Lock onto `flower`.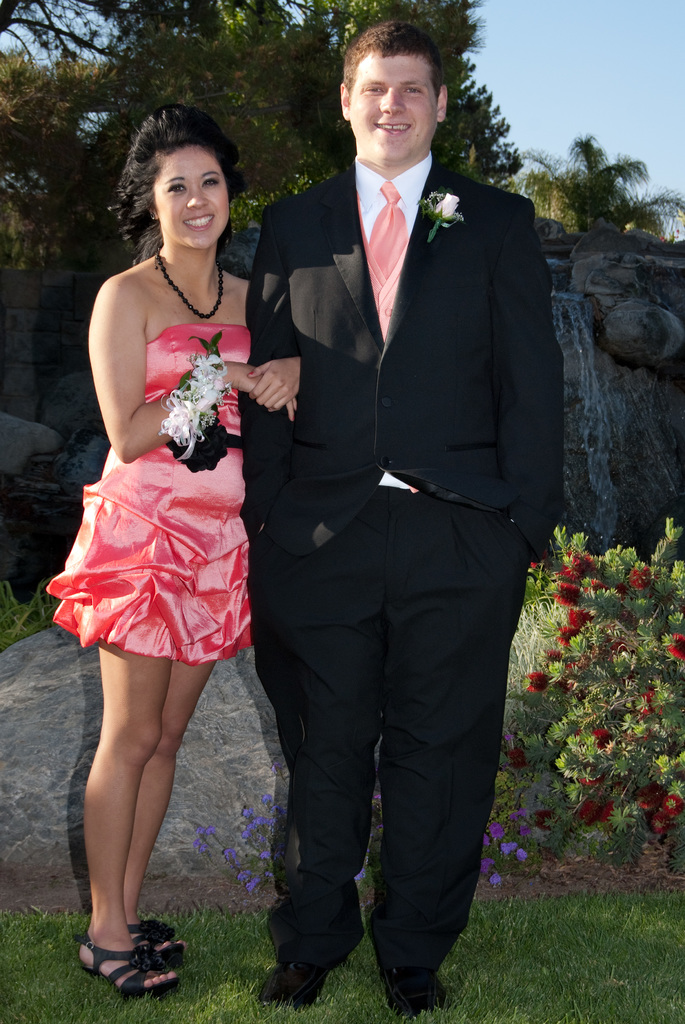
Locked: <bbox>508, 809, 528, 821</bbox>.
